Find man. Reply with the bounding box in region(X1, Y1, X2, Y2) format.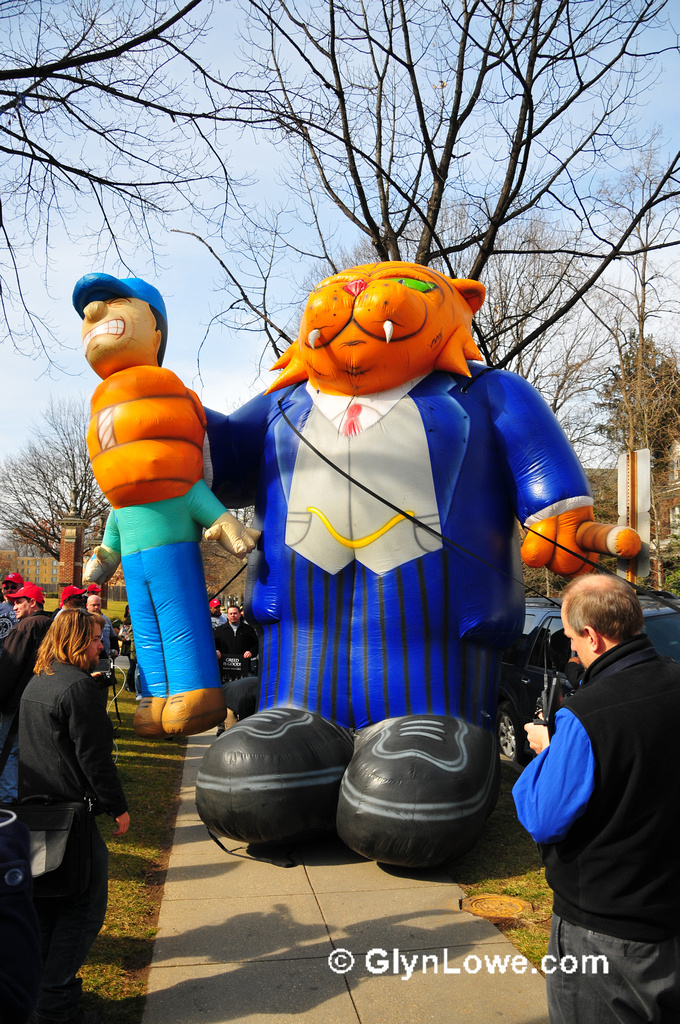
region(19, 609, 132, 1023).
